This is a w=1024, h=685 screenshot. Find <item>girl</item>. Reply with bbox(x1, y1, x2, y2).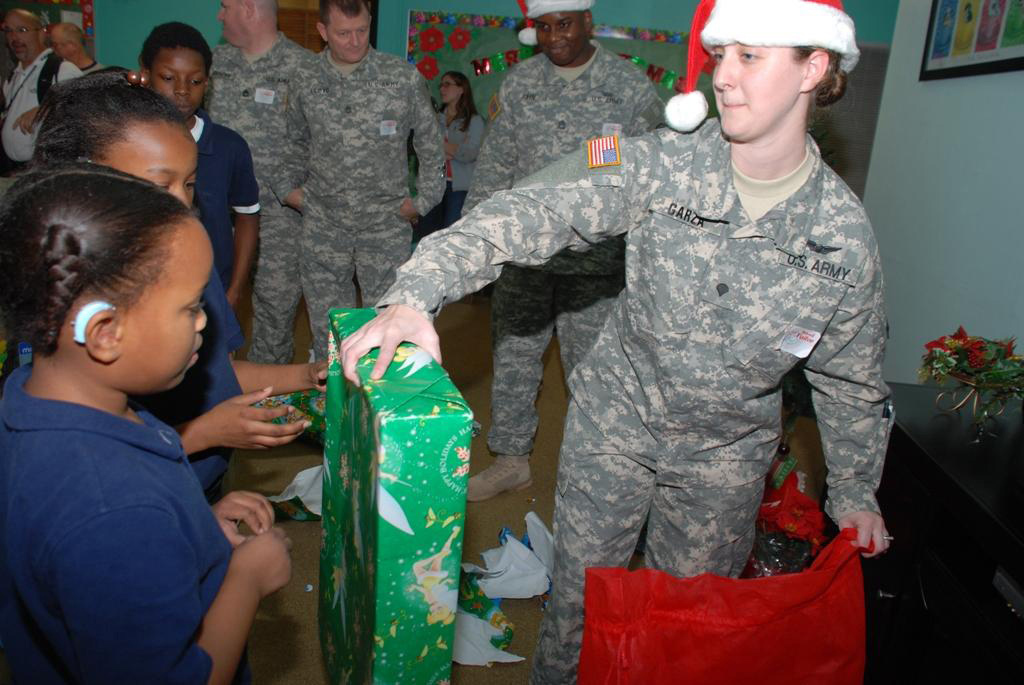
bbox(1, 164, 290, 680).
